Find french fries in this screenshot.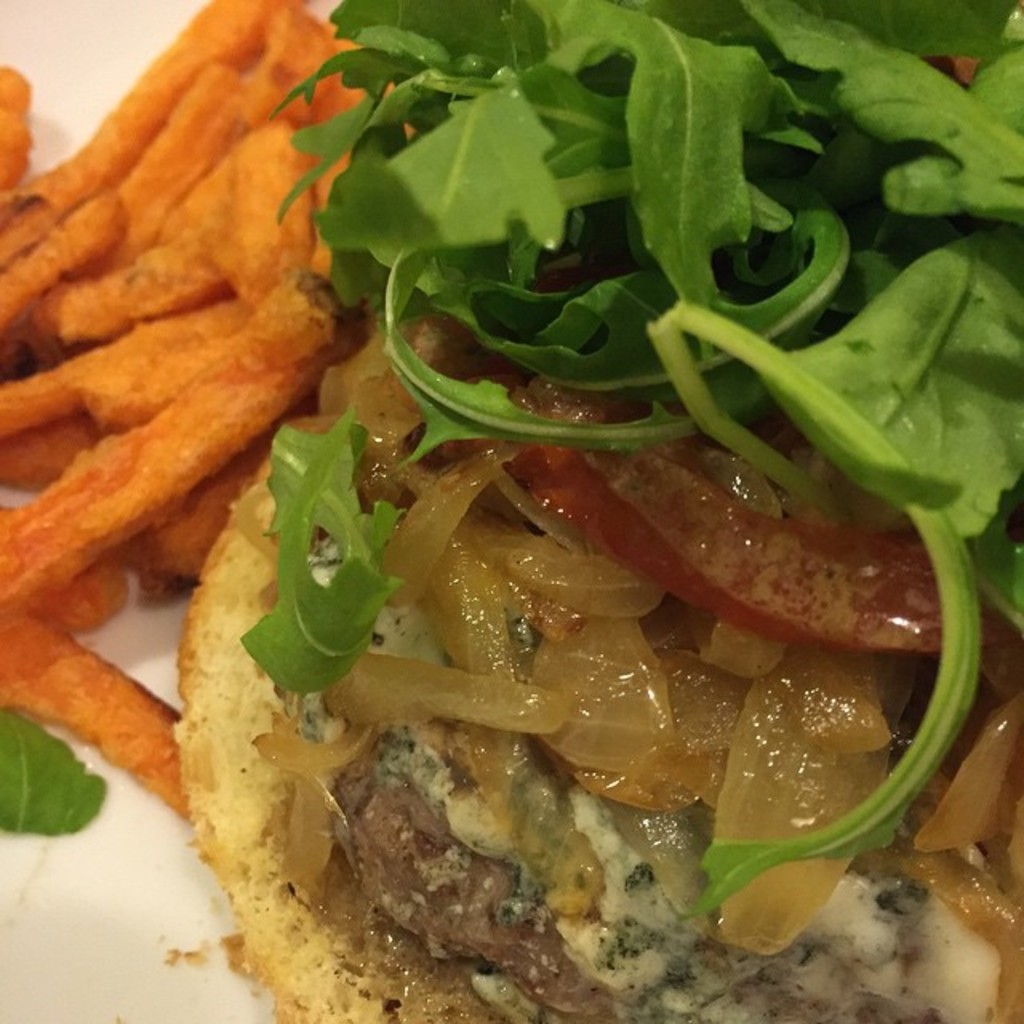
The bounding box for french fries is bbox=[0, 0, 275, 259].
